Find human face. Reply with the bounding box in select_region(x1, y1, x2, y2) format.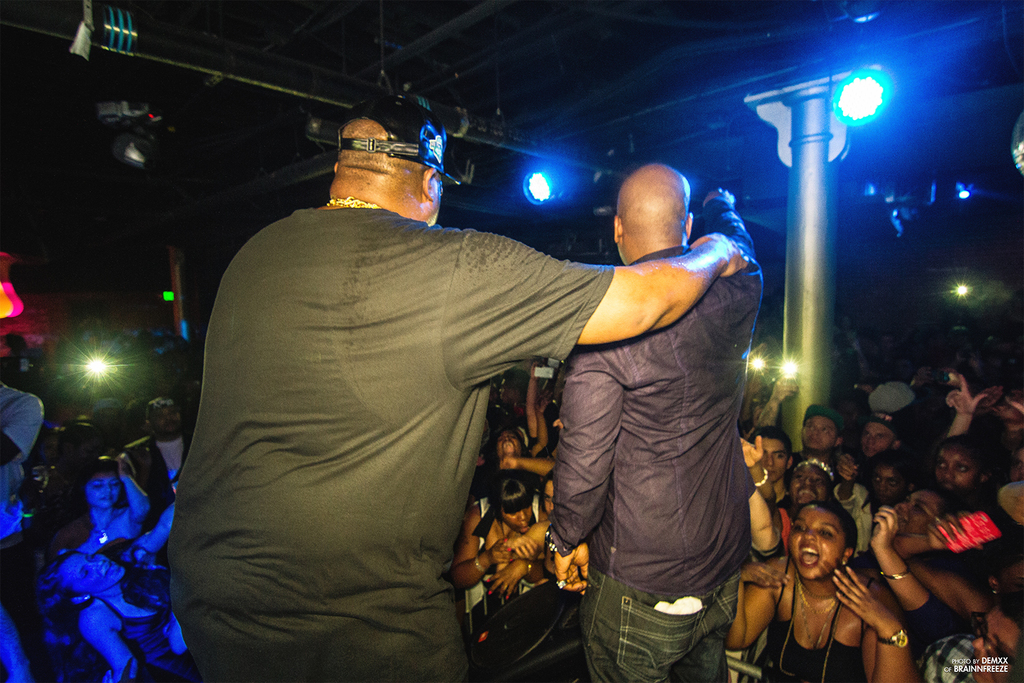
select_region(758, 436, 785, 474).
